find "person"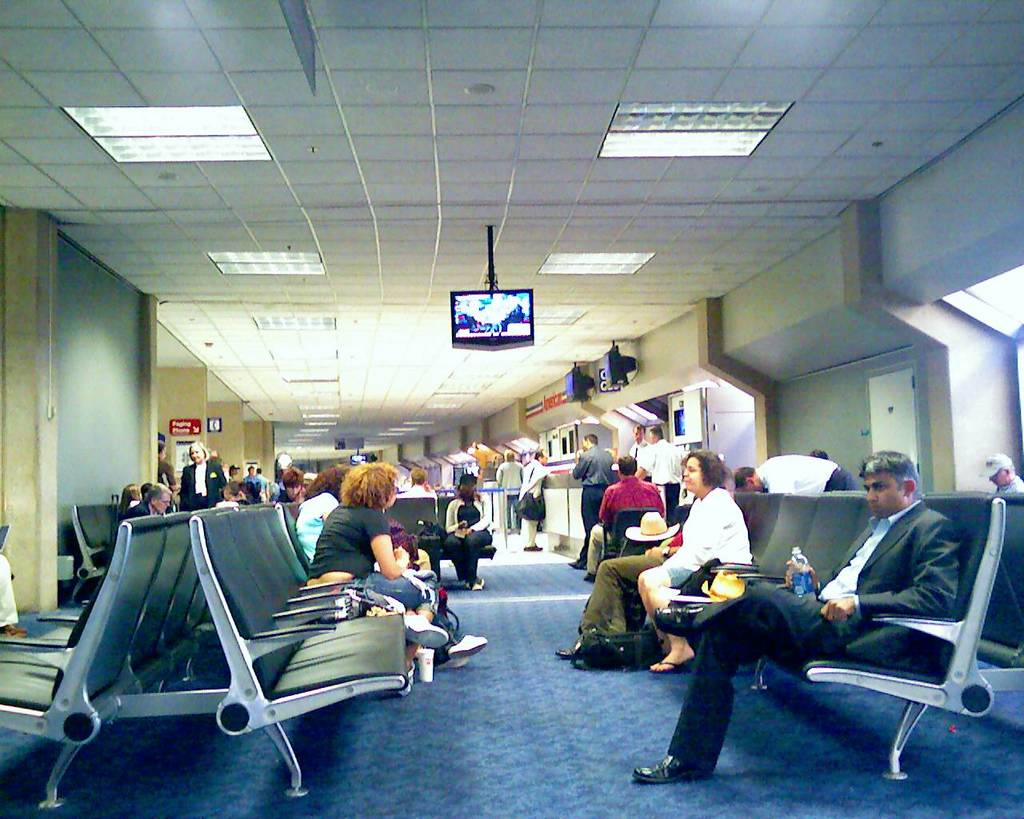
(157,441,175,486)
